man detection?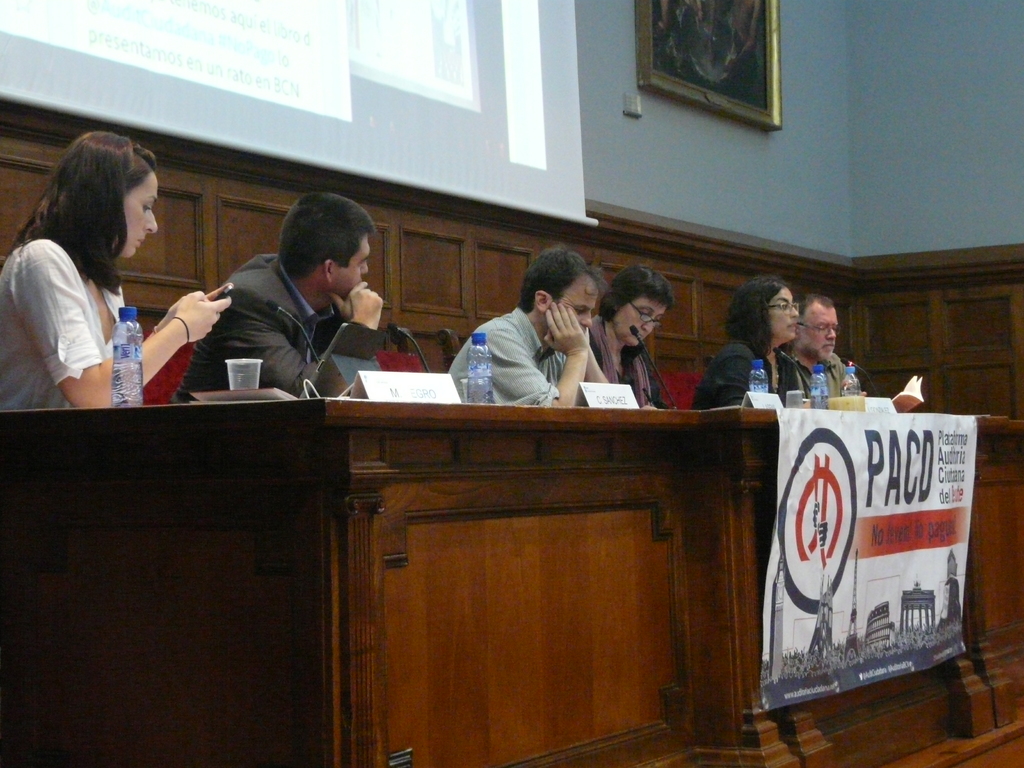
pyautogui.locateOnScreen(779, 296, 858, 408)
